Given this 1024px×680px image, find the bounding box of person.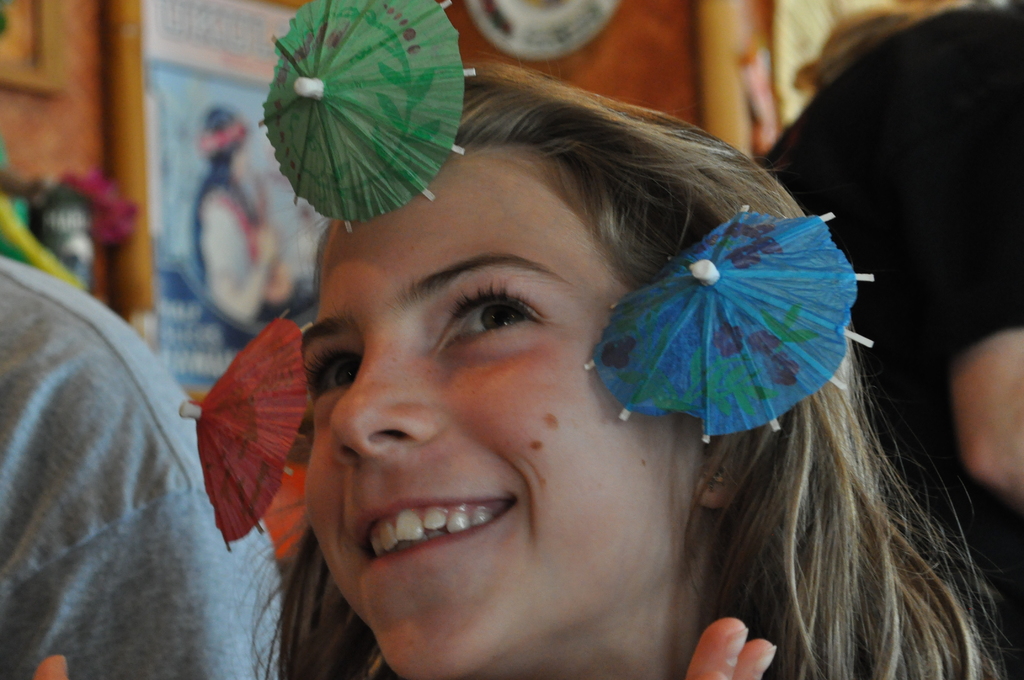
bbox(0, 255, 284, 679).
